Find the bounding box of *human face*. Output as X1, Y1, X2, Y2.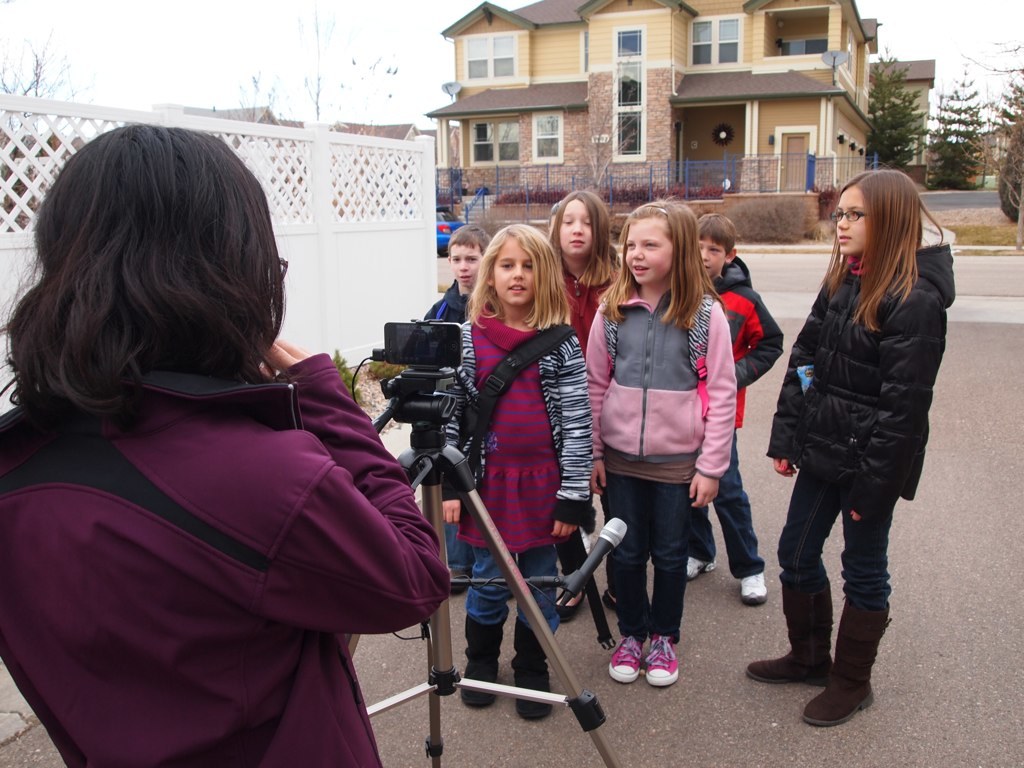
696, 236, 724, 267.
